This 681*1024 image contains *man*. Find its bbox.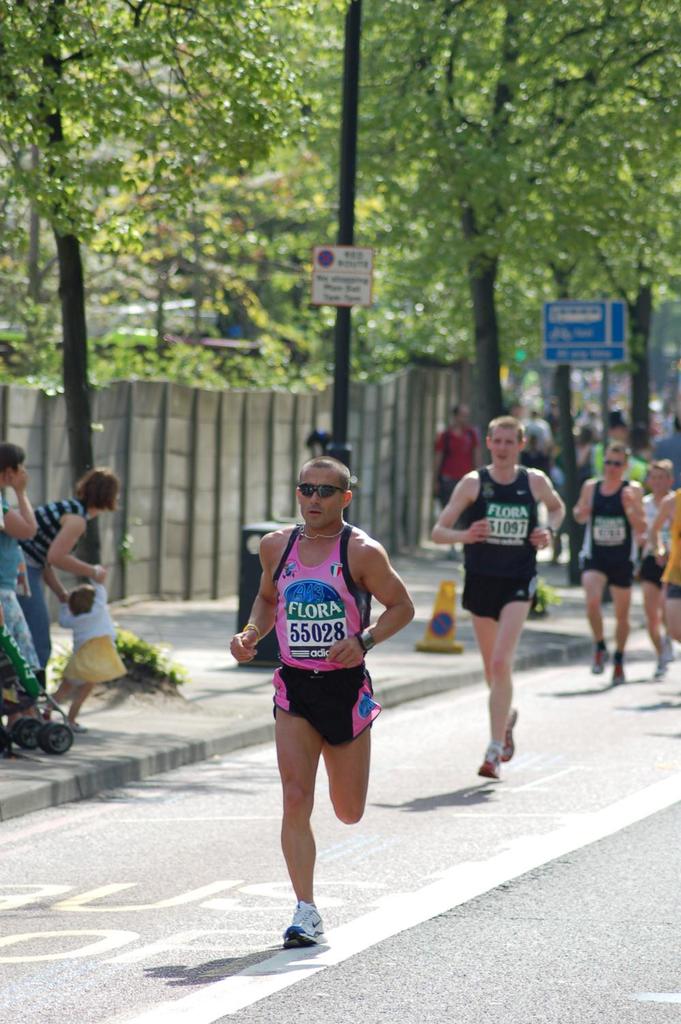
x1=649 y1=487 x2=680 y2=645.
